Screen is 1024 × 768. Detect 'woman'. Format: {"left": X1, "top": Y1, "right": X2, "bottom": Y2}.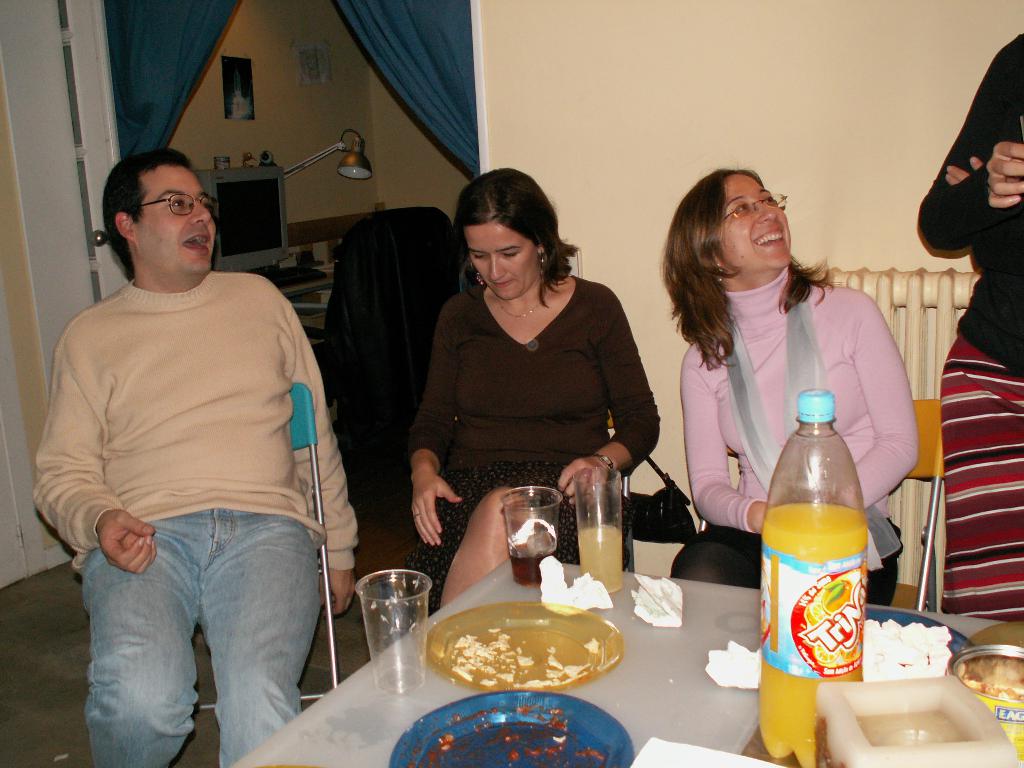
{"left": 403, "top": 164, "right": 662, "bottom": 620}.
